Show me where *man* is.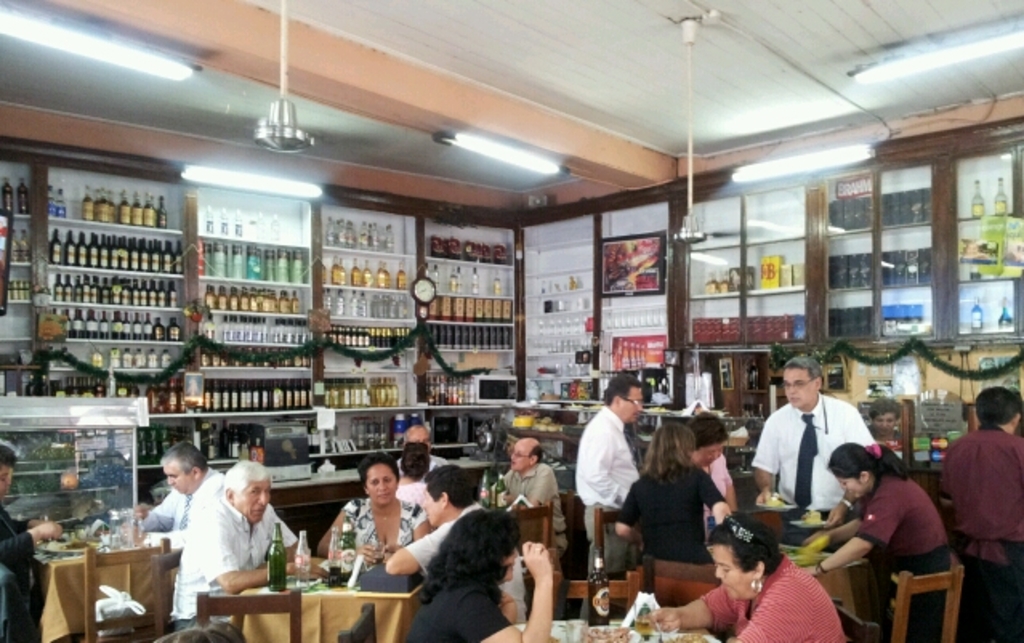
*man* is at left=401, top=419, right=452, bottom=473.
